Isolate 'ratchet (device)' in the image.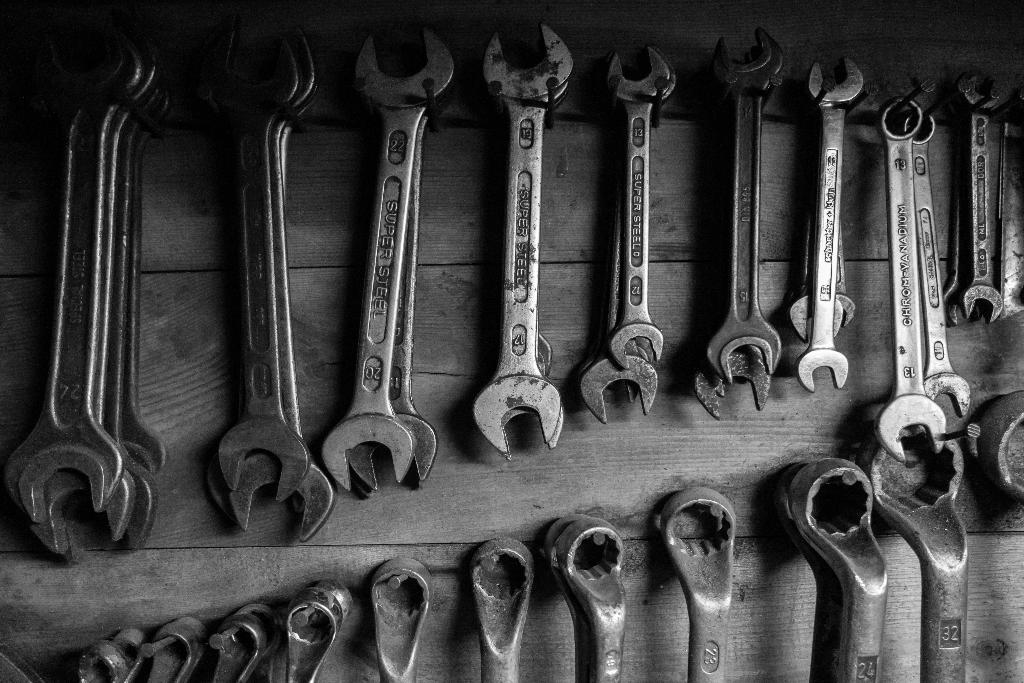
Isolated region: x1=205, y1=612, x2=267, y2=682.
